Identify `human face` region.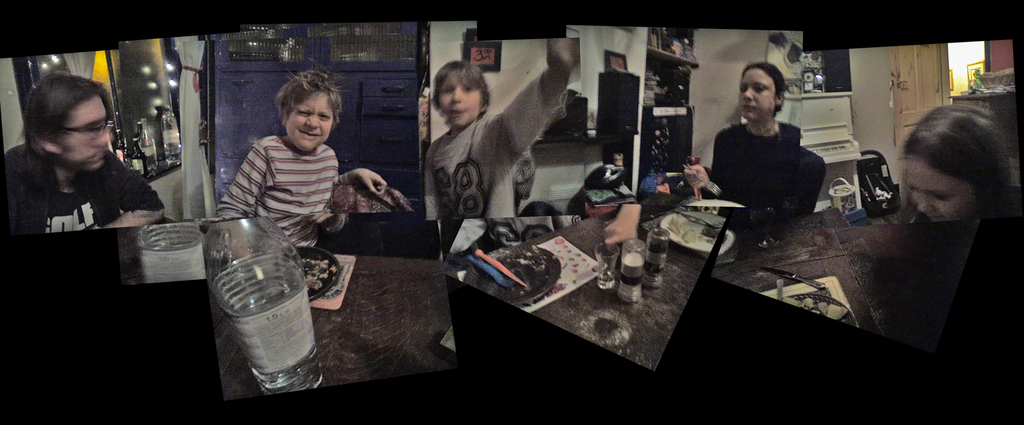
Region: 742:63:772:120.
